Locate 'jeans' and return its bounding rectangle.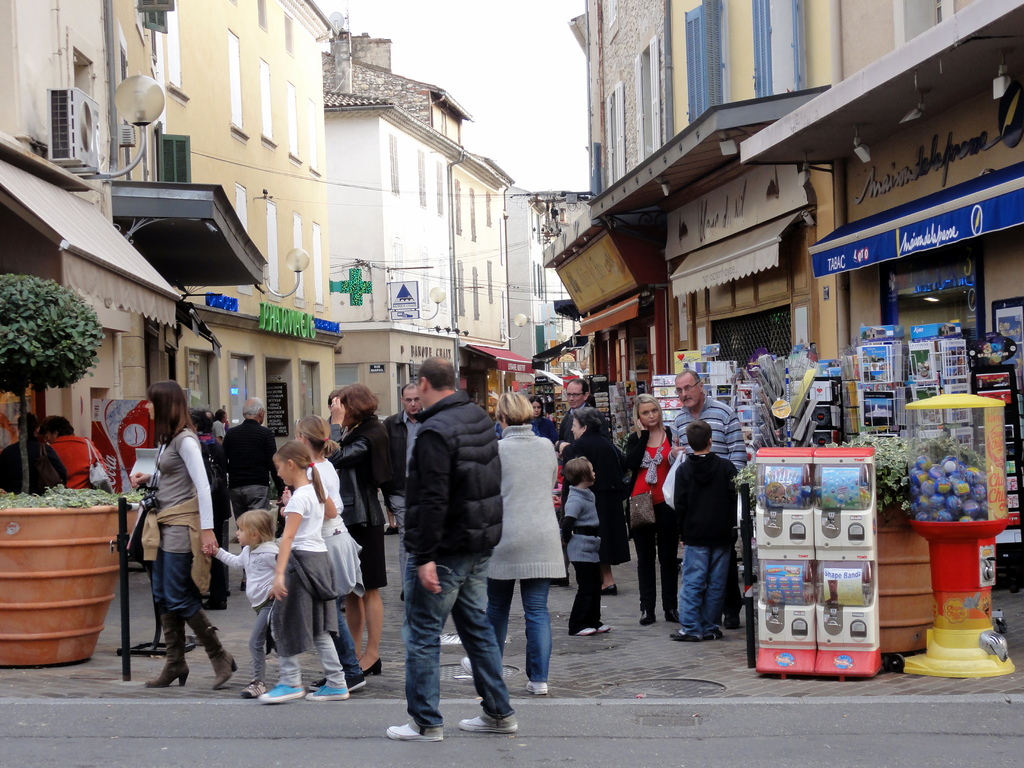
<box>384,488,410,593</box>.
